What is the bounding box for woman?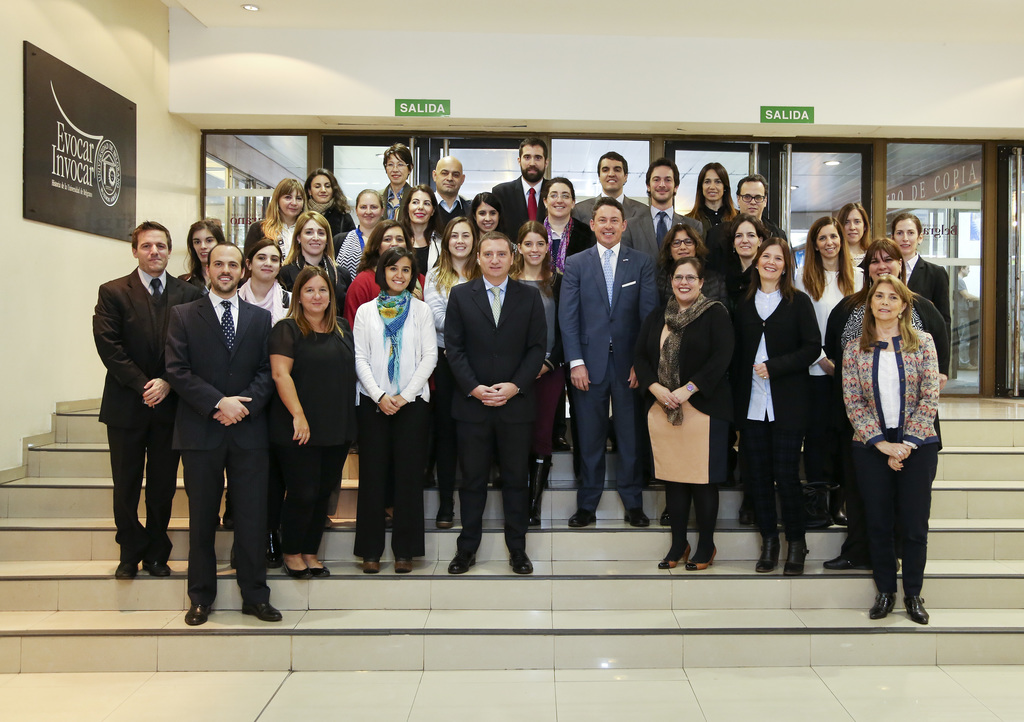
bbox=[397, 183, 434, 275].
